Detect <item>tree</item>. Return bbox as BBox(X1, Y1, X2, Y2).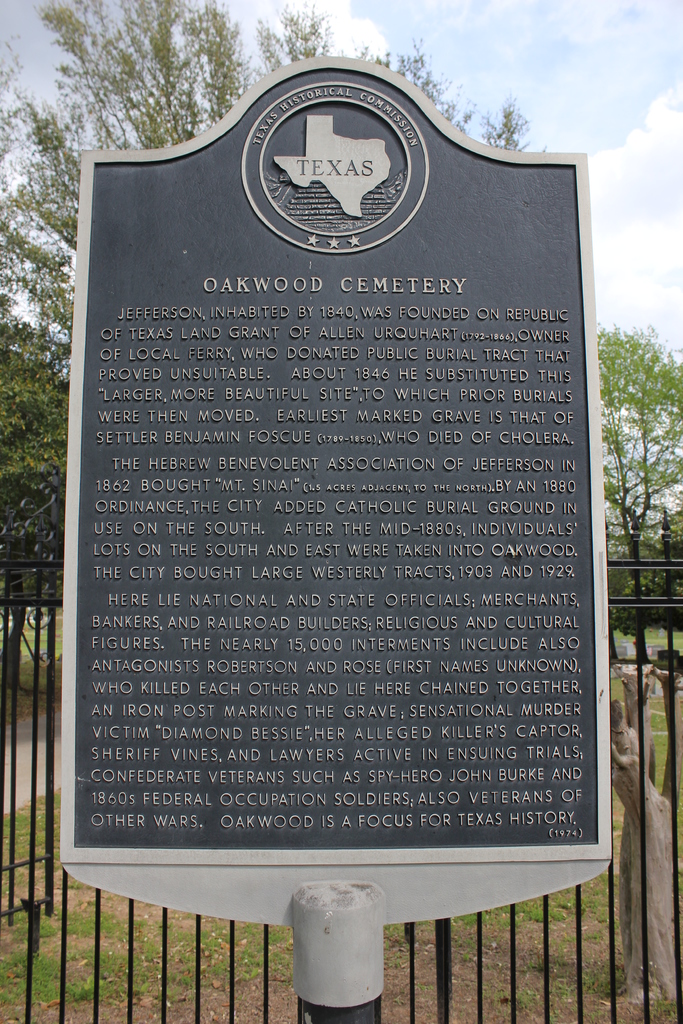
BBox(0, 0, 682, 666).
